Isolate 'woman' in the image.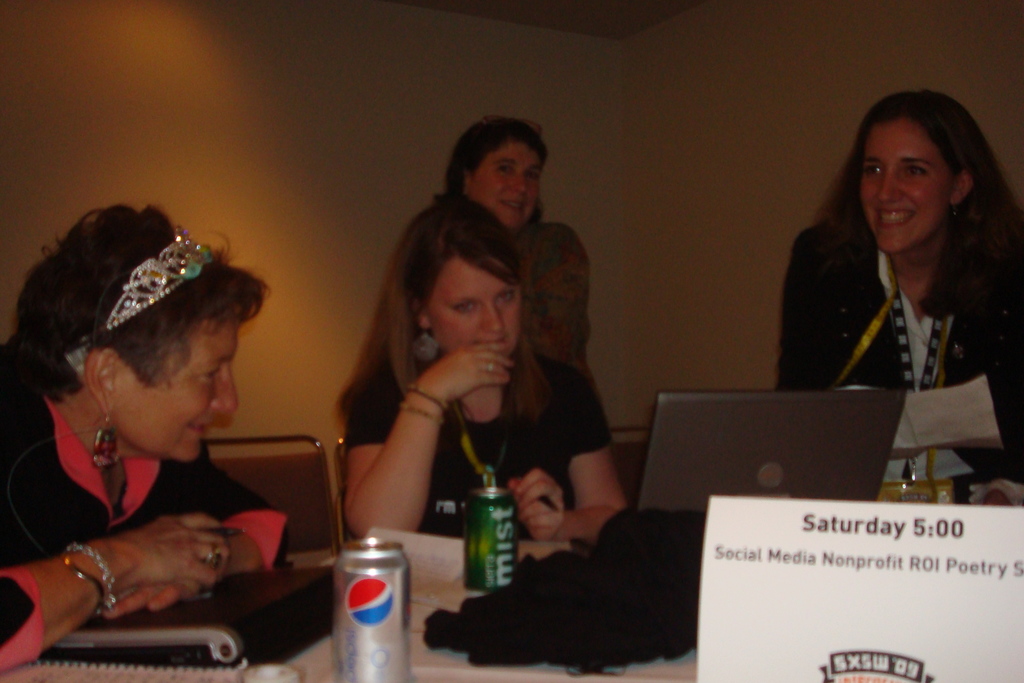
Isolated region: pyautogui.locateOnScreen(337, 190, 634, 546).
